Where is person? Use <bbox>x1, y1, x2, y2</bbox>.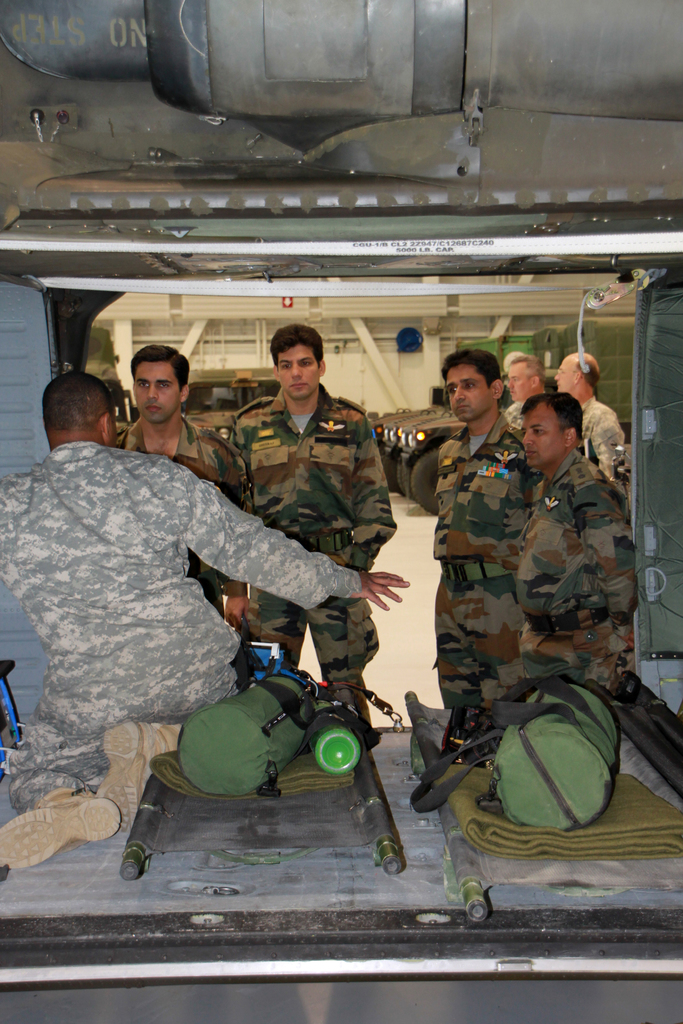
<bbox>500, 352, 547, 435</bbox>.
